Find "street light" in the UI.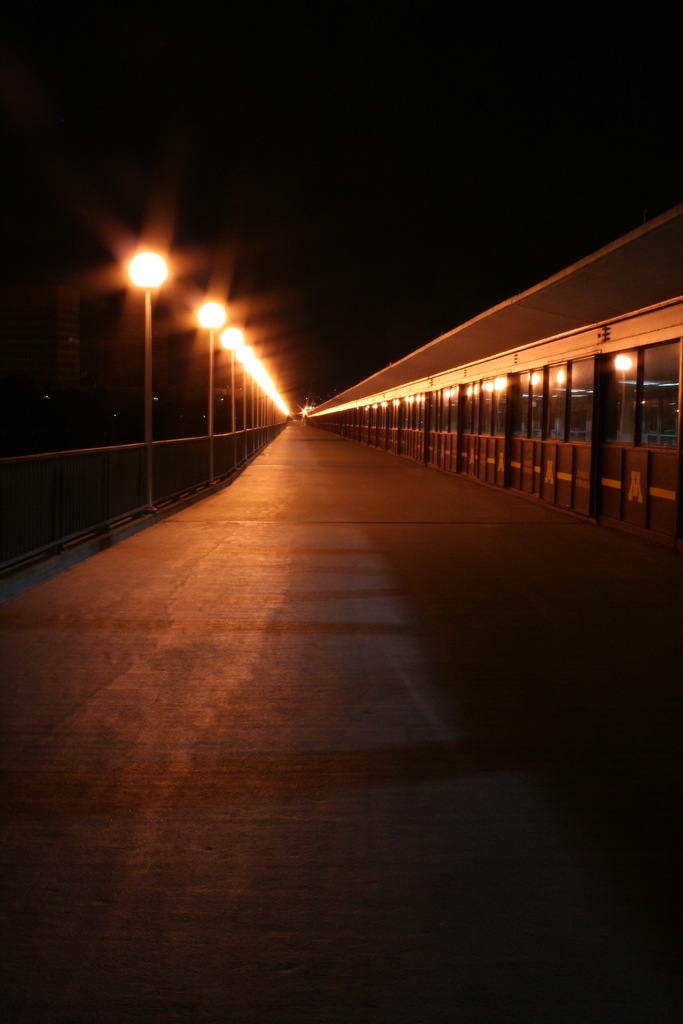
UI element at Rect(130, 236, 167, 500).
